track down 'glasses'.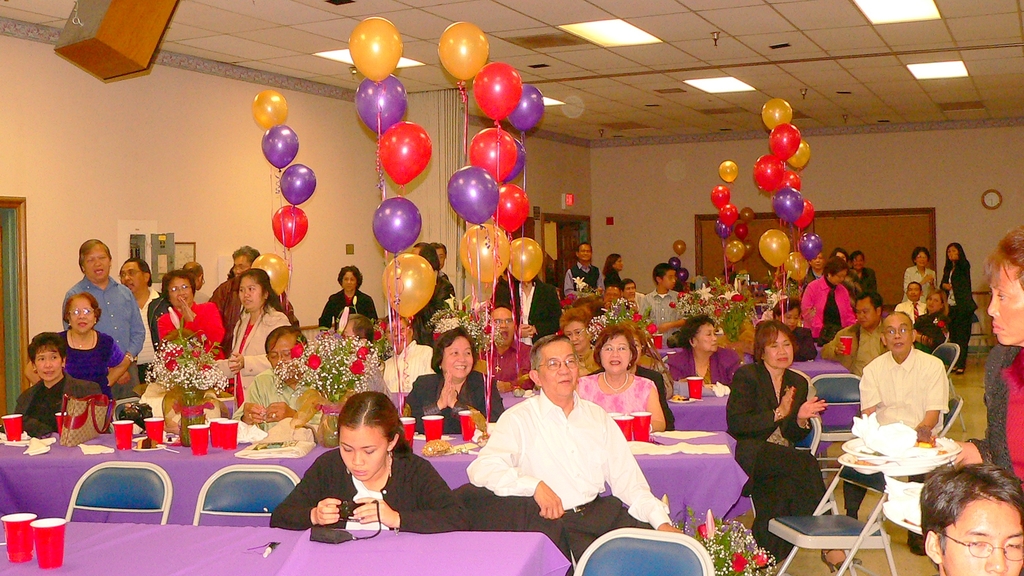
Tracked to box(598, 347, 630, 356).
